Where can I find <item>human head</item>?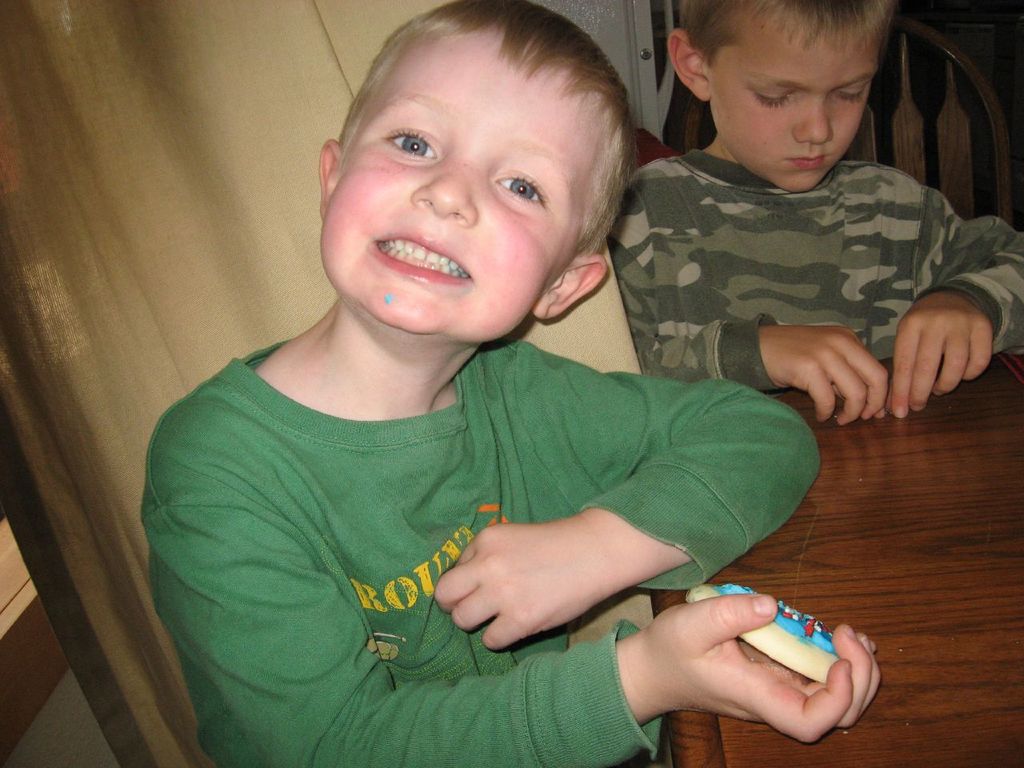
You can find it at pyautogui.locateOnScreen(665, 0, 896, 195).
